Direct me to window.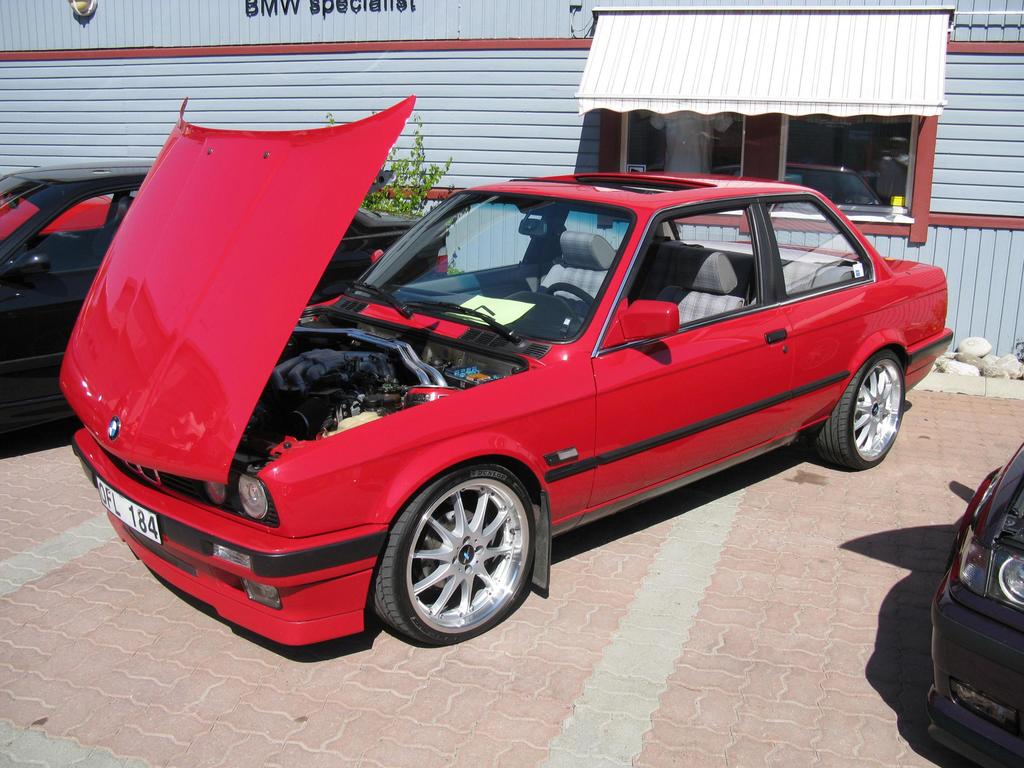
Direction: BBox(623, 202, 767, 351).
